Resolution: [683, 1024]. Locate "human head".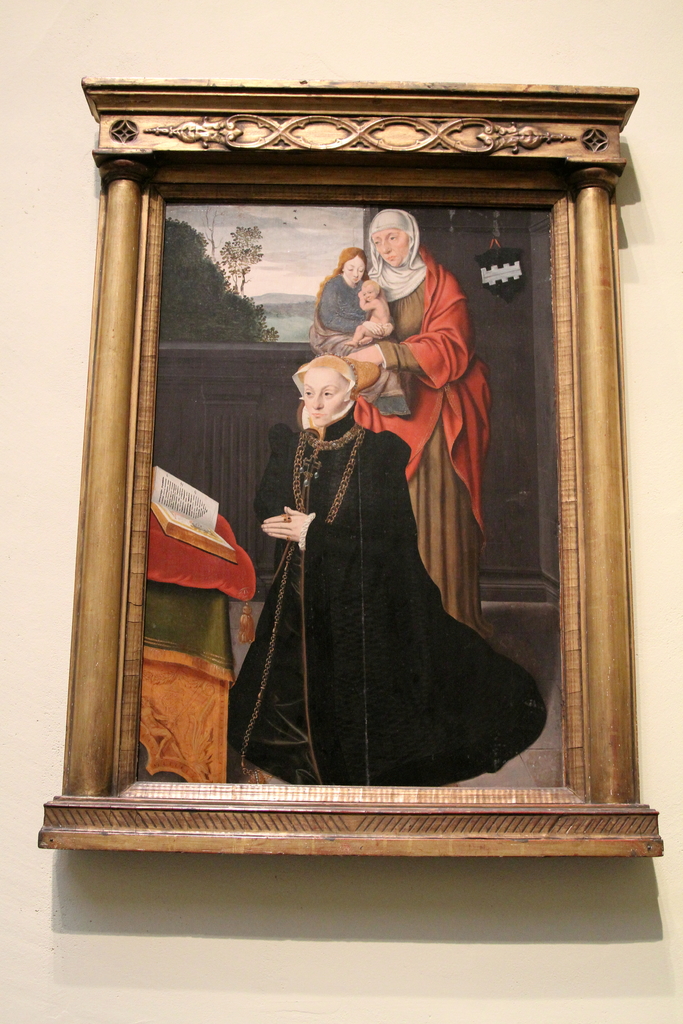
bbox(291, 349, 368, 425).
